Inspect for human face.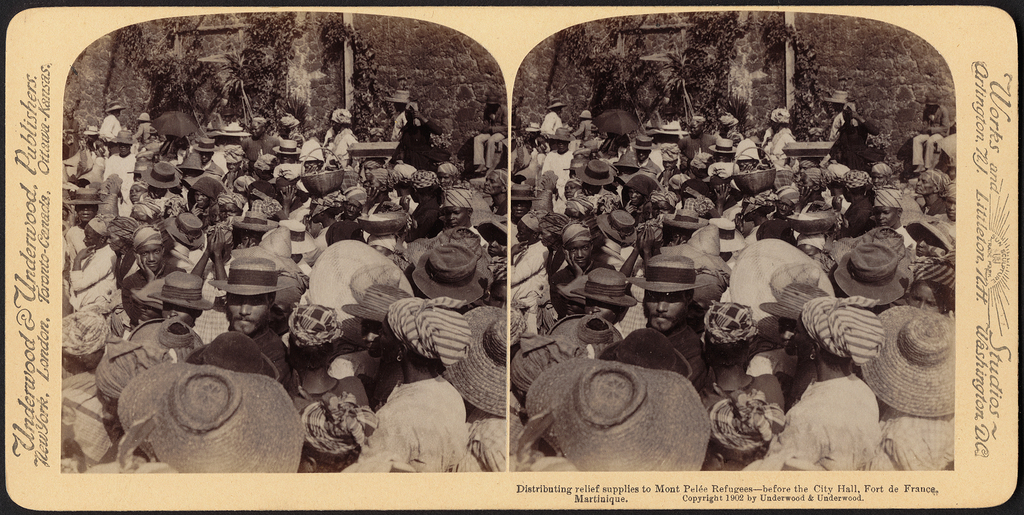
Inspection: box=[76, 202, 98, 224].
